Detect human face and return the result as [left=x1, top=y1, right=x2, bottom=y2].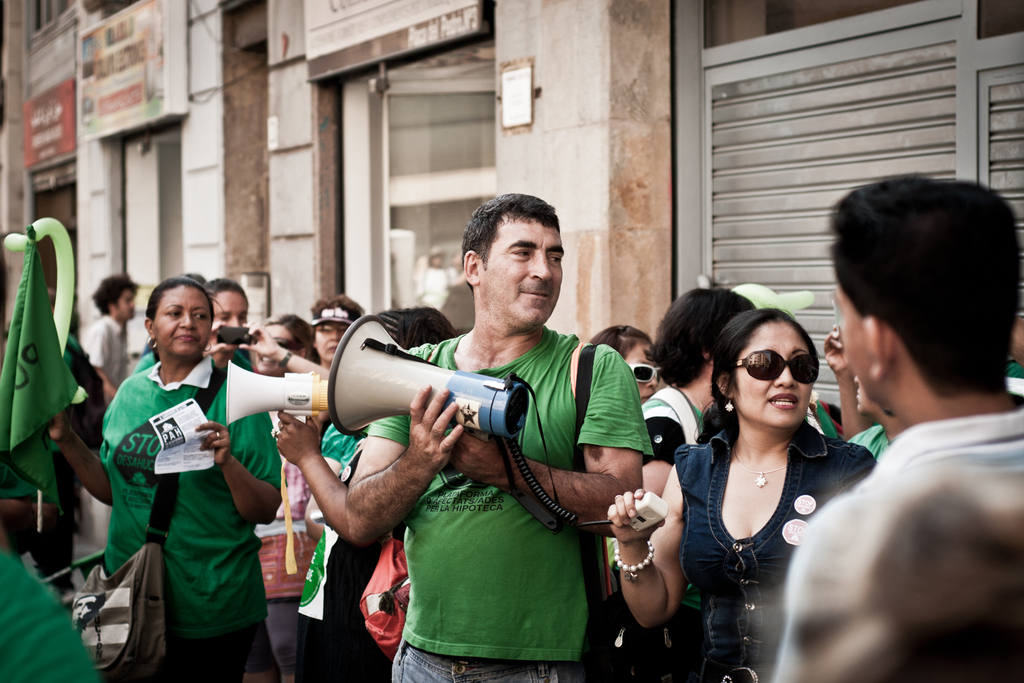
[left=627, top=344, right=660, bottom=403].
